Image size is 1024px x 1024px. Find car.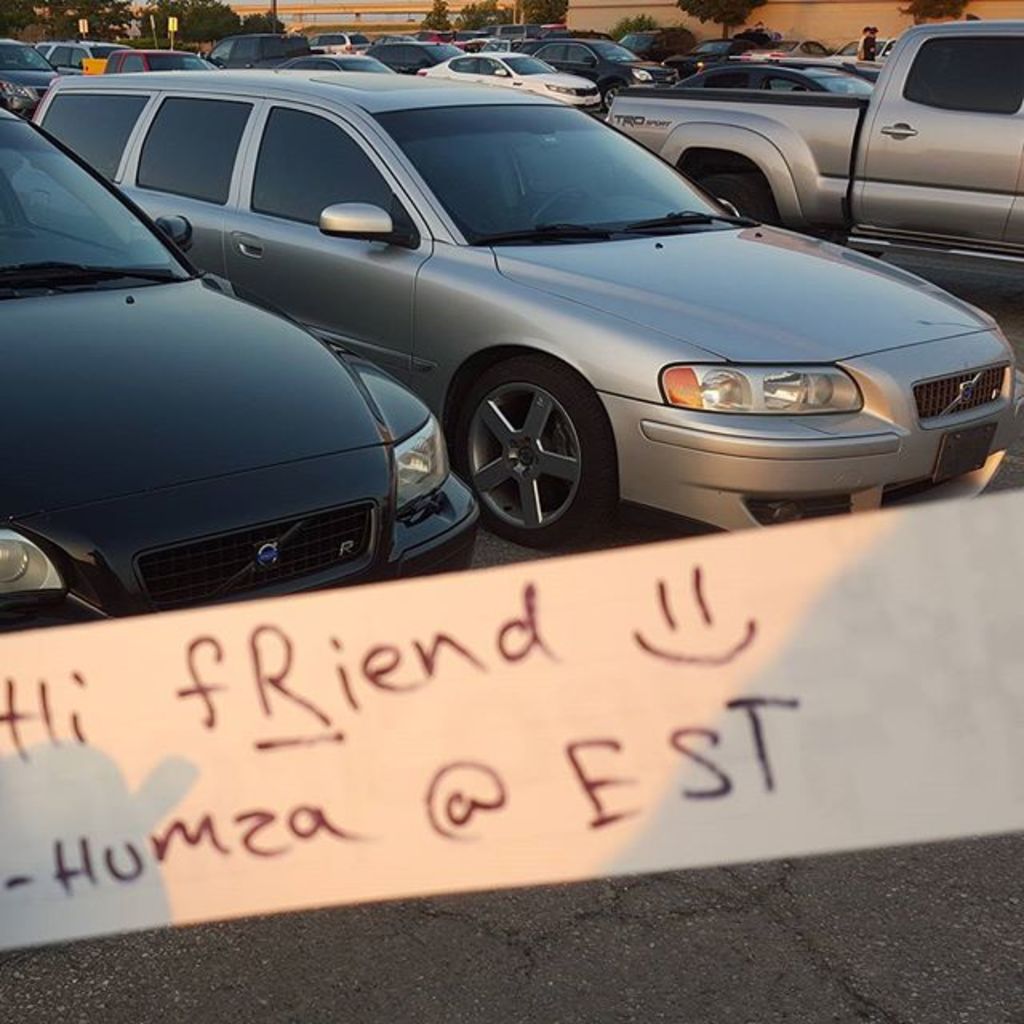
detection(616, 21, 691, 64).
